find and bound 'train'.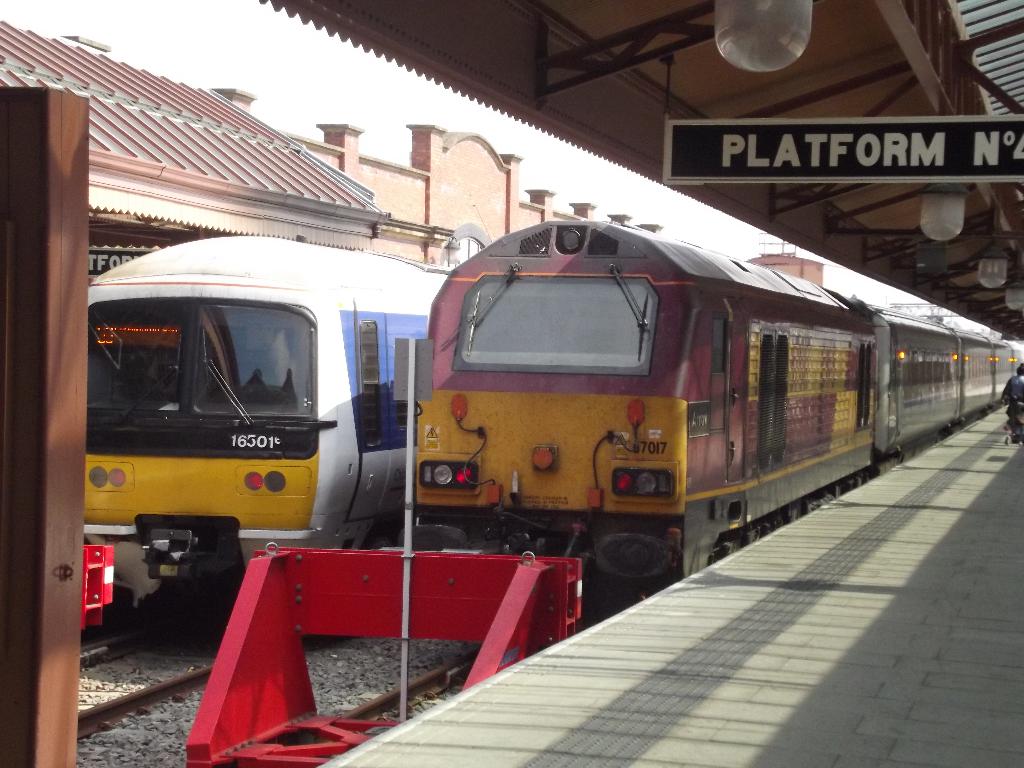
Bound: {"x1": 86, "y1": 236, "x2": 448, "y2": 639}.
